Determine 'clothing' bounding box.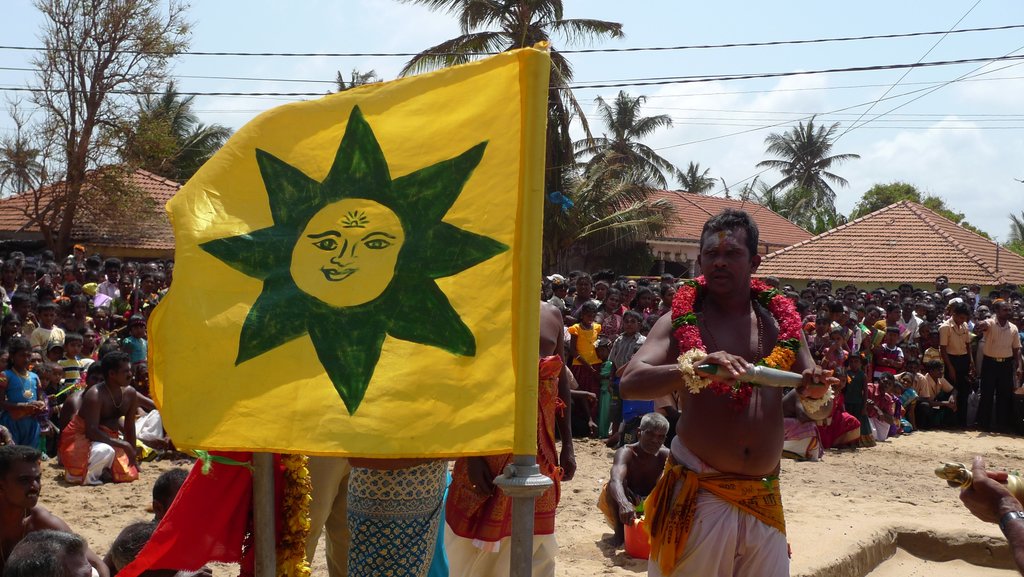
Determined: l=428, t=463, r=446, b=574.
